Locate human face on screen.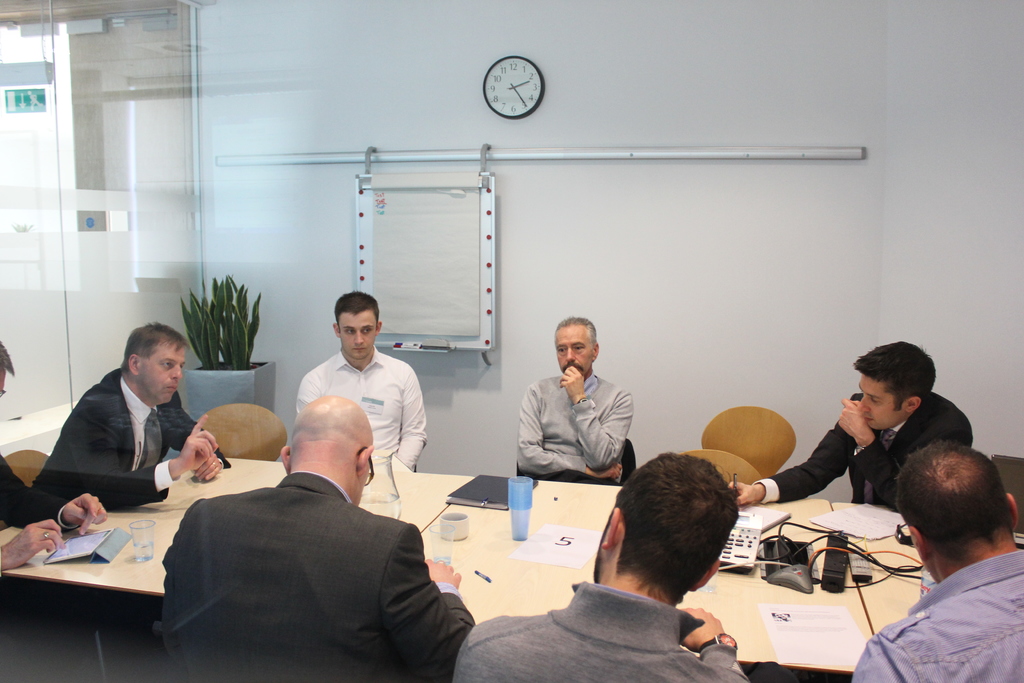
On screen at [340,311,376,357].
